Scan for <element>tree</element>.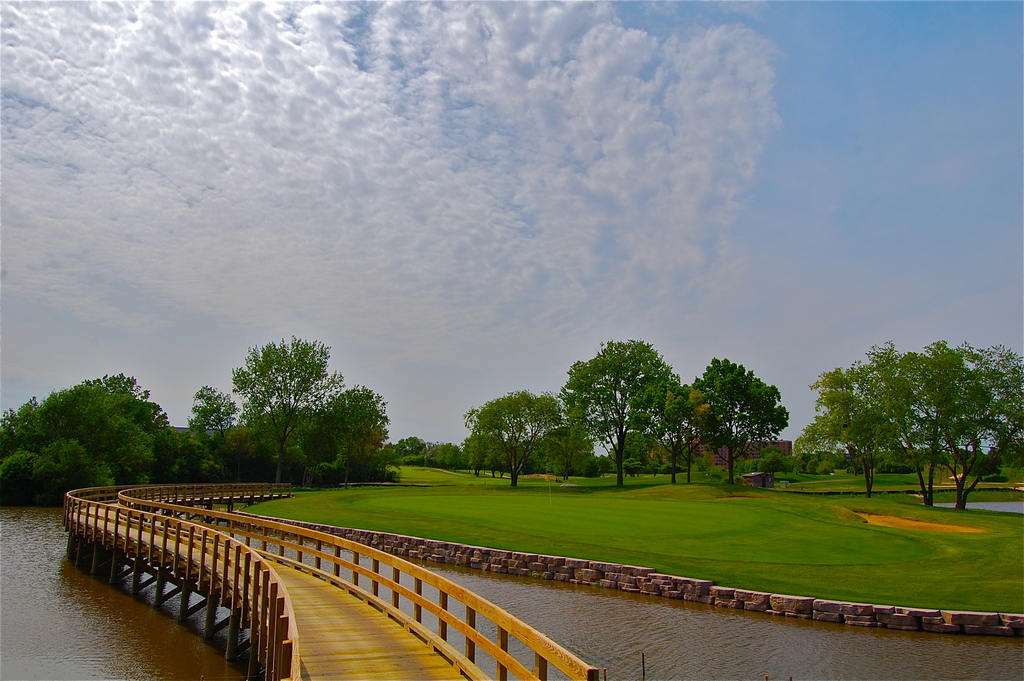
Scan result: x1=939, y1=330, x2=1023, y2=507.
